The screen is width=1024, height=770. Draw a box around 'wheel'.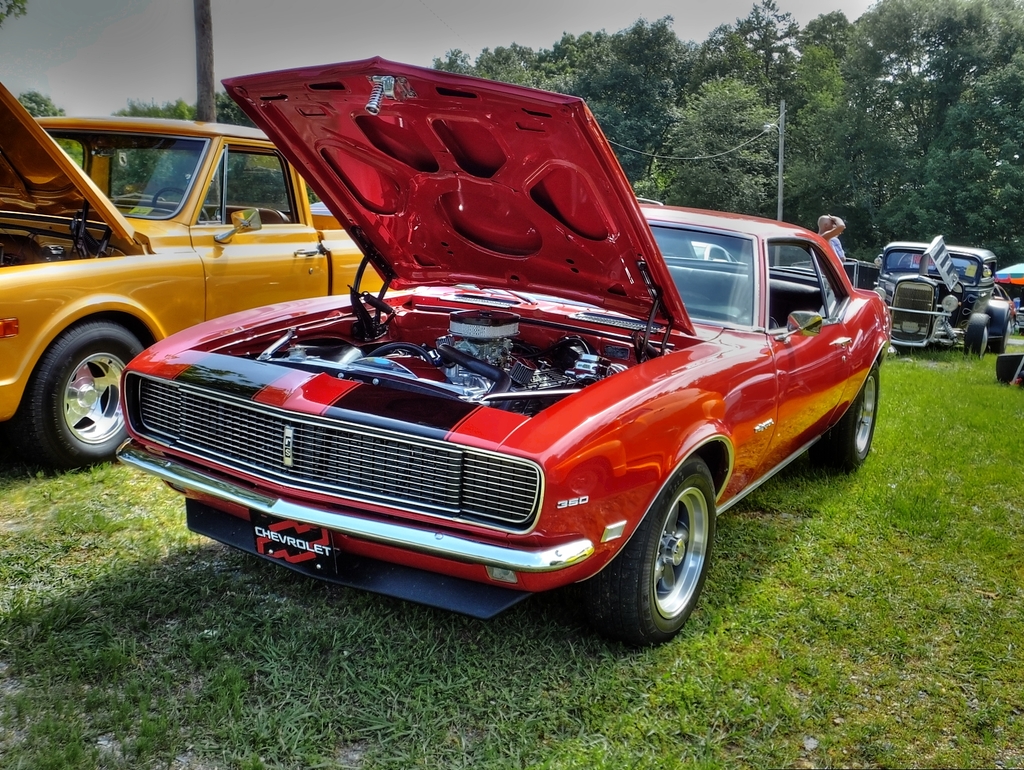
(979, 300, 1010, 349).
